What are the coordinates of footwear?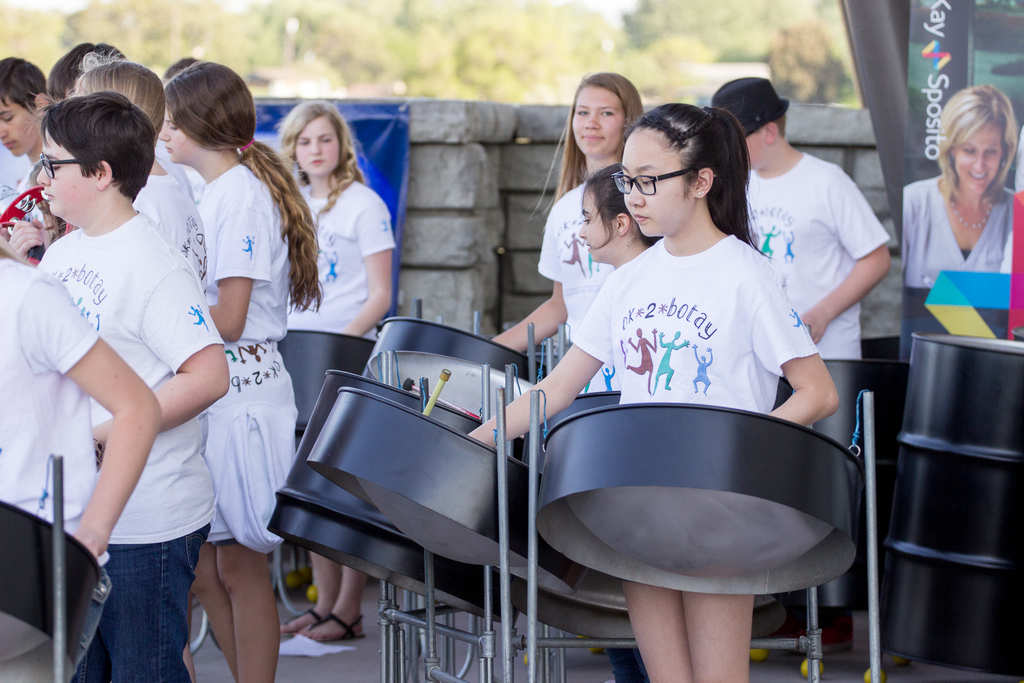
[280, 602, 320, 635].
